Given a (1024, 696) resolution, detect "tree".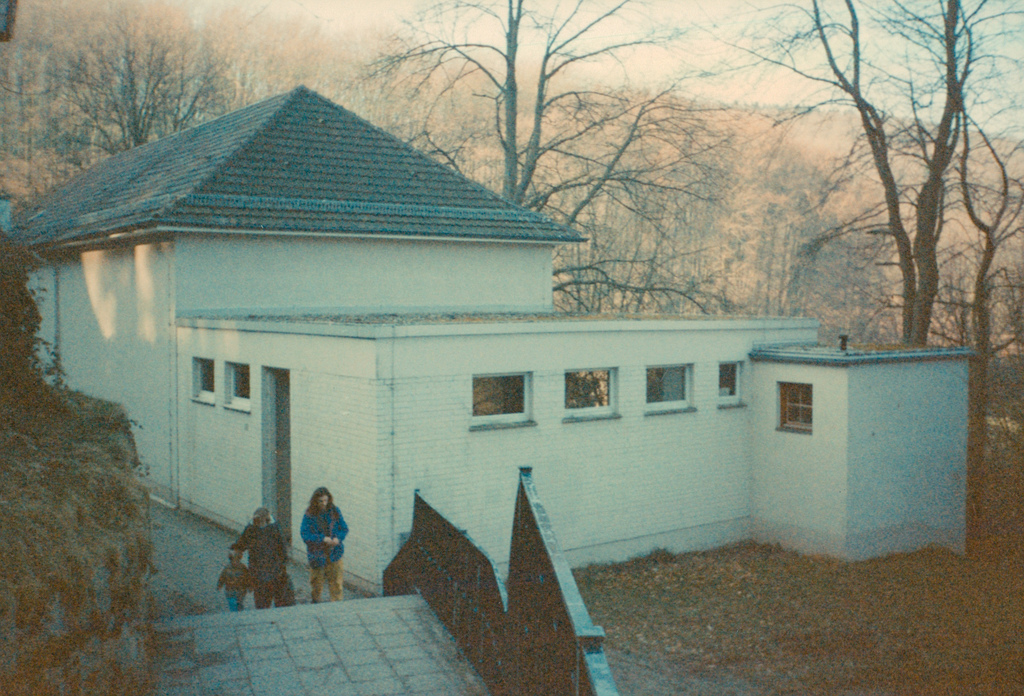
bbox(755, 22, 1000, 380).
